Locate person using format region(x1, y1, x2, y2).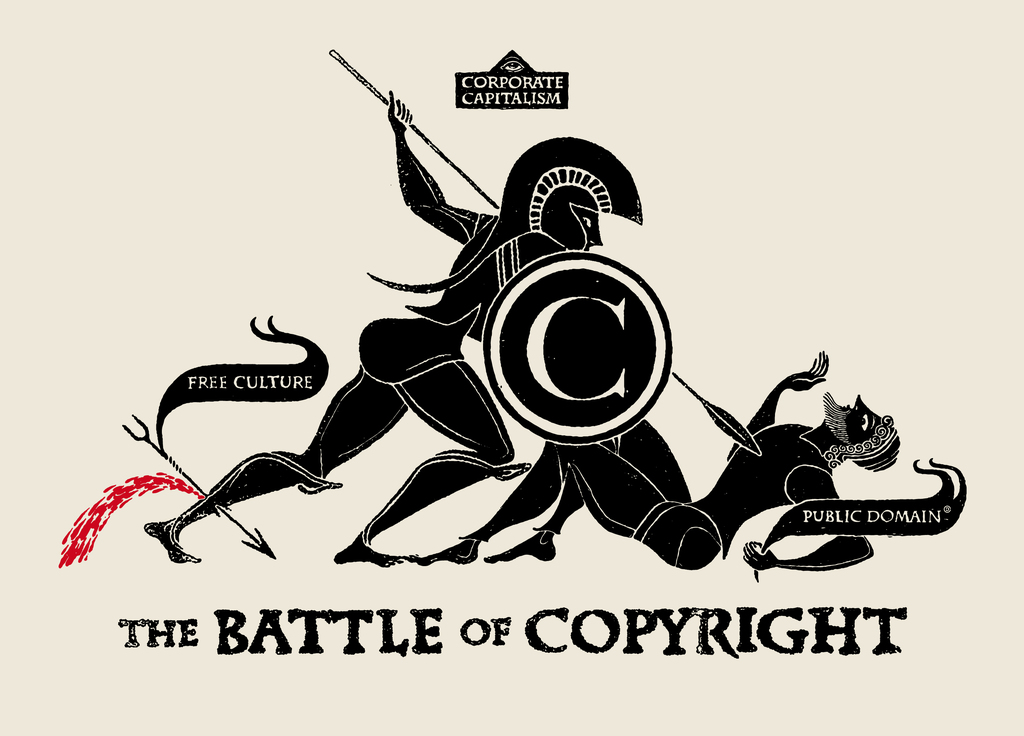
region(401, 349, 900, 572).
